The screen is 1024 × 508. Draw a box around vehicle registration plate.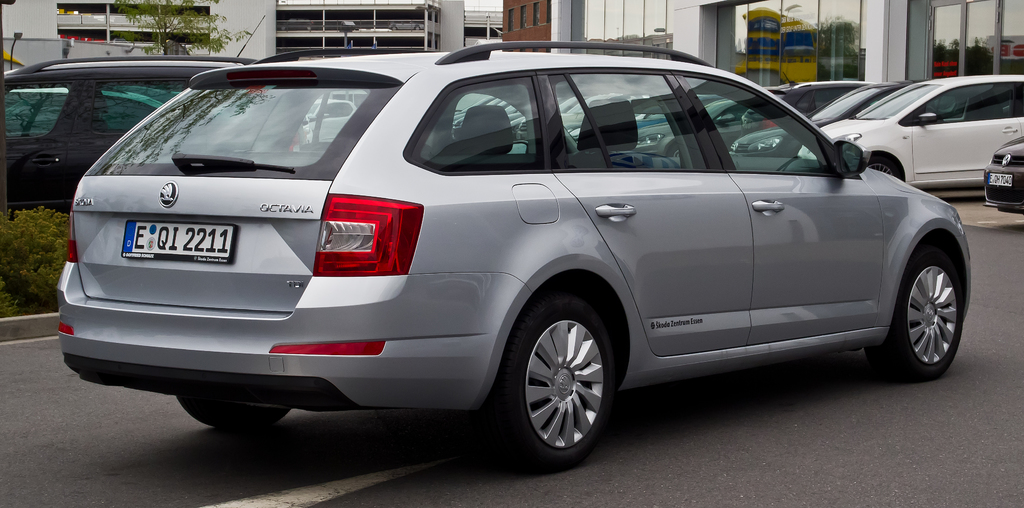
(left=989, top=170, right=1012, bottom=184).
